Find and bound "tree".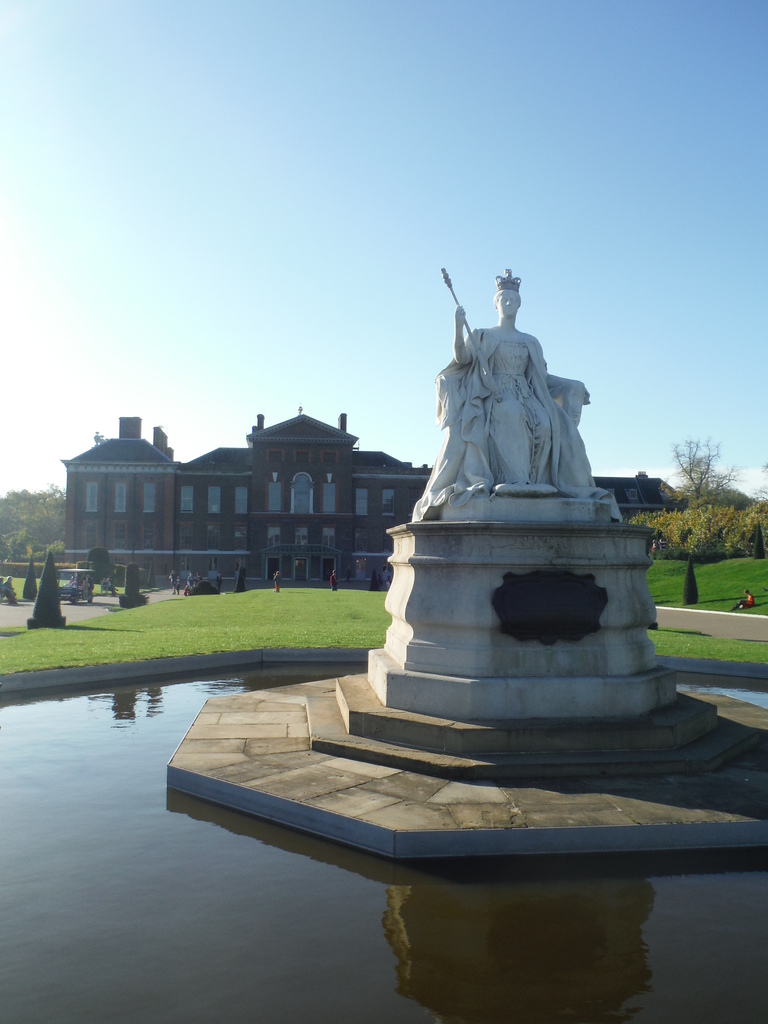
Bound: [x1=85, y1=550, x2=125, y2=580].
